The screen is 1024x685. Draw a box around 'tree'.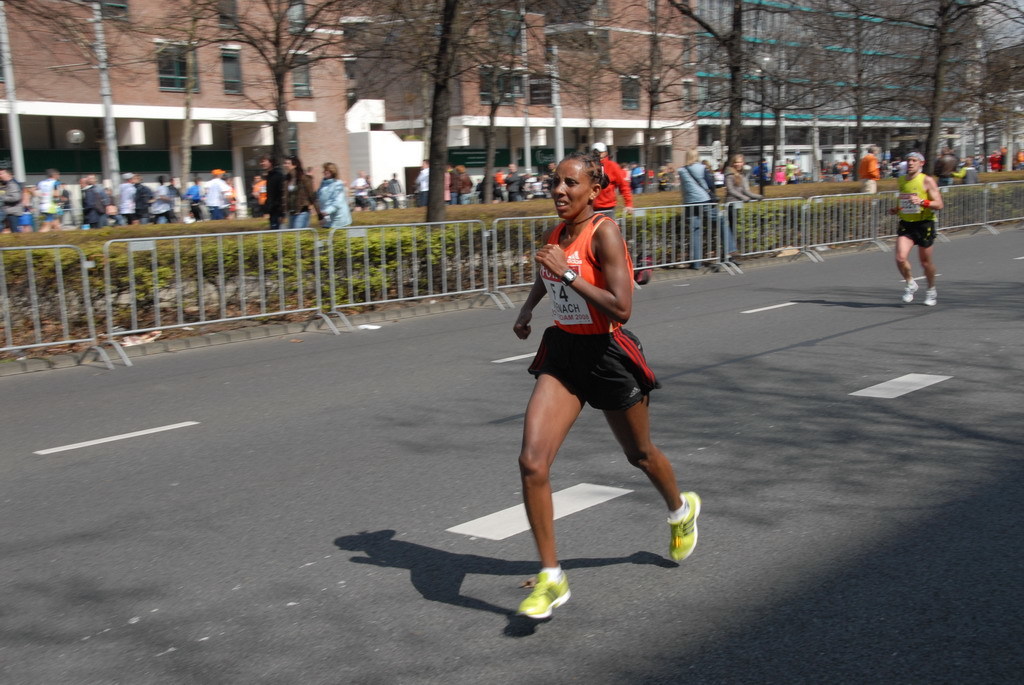
(x1=742, y1=0, x2=952, y2=196).
